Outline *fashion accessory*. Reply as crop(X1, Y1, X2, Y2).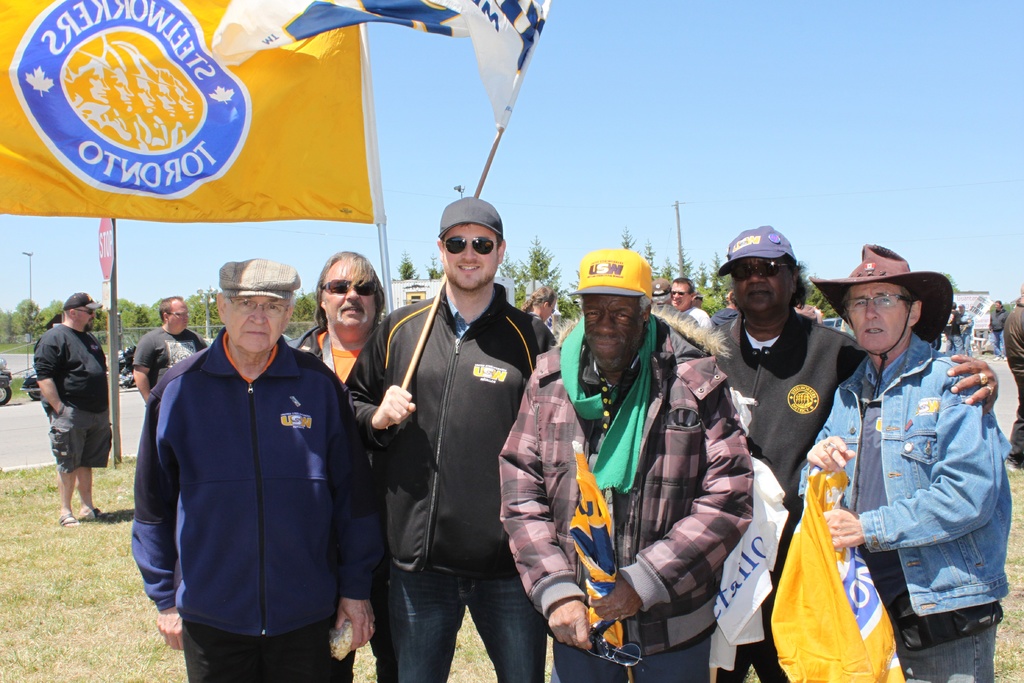
crop(808, 240, 954, 343).
